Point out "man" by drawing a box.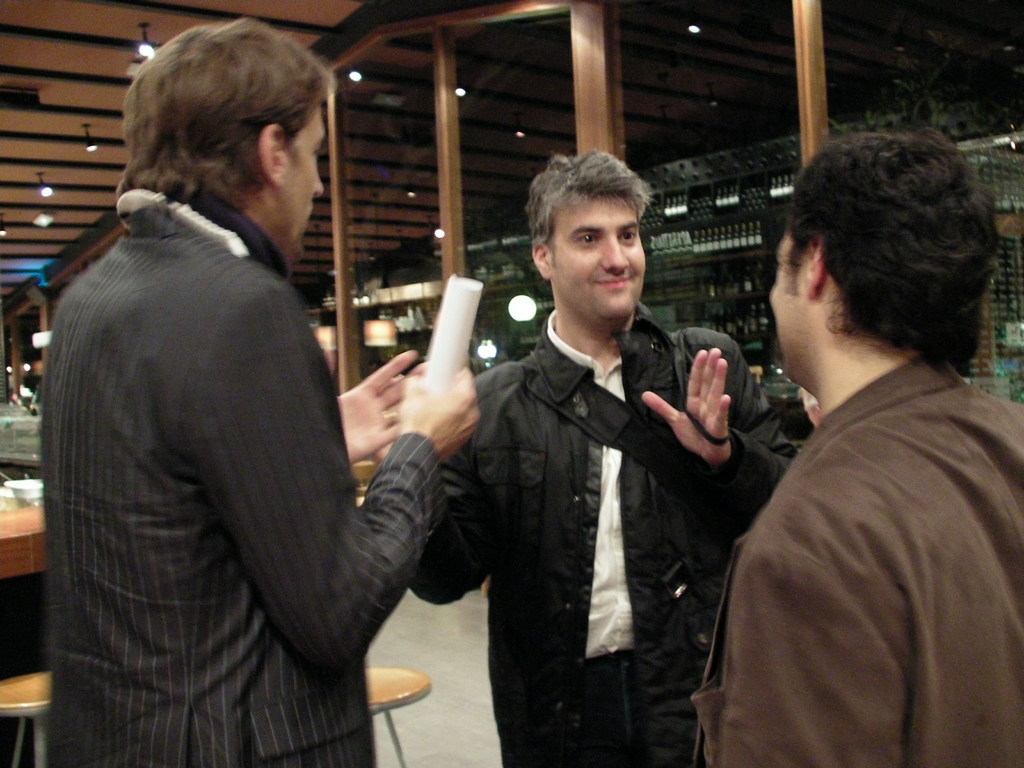
(399,135,805,767).
